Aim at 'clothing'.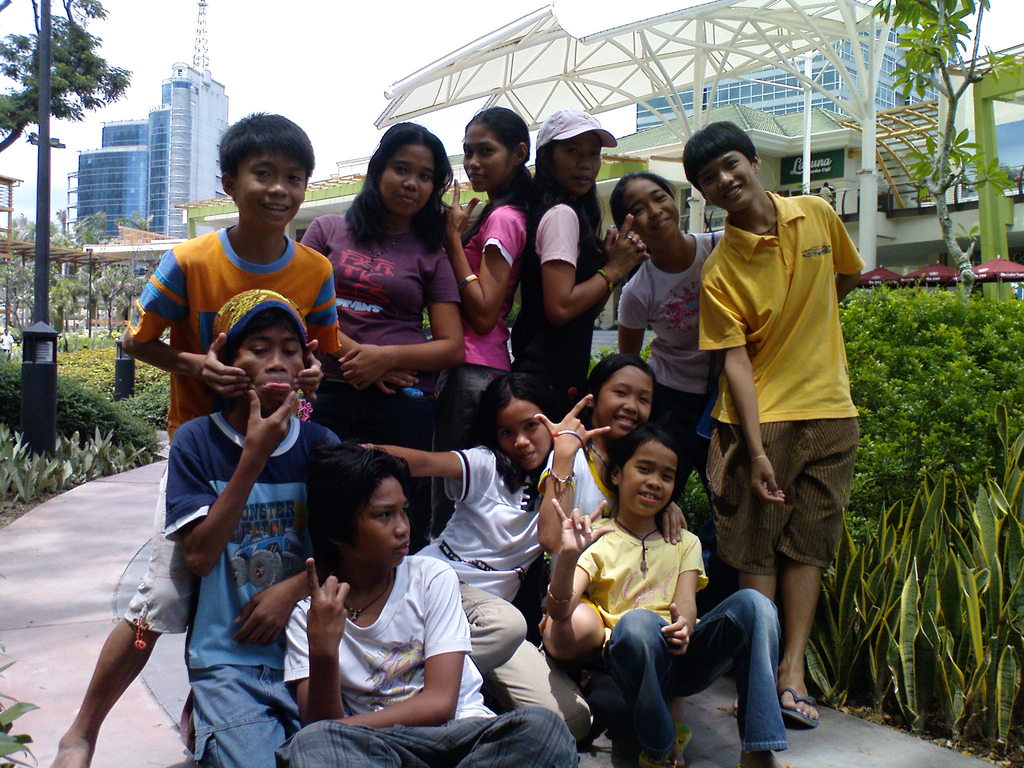
Aimed at 274:552:583:767.
